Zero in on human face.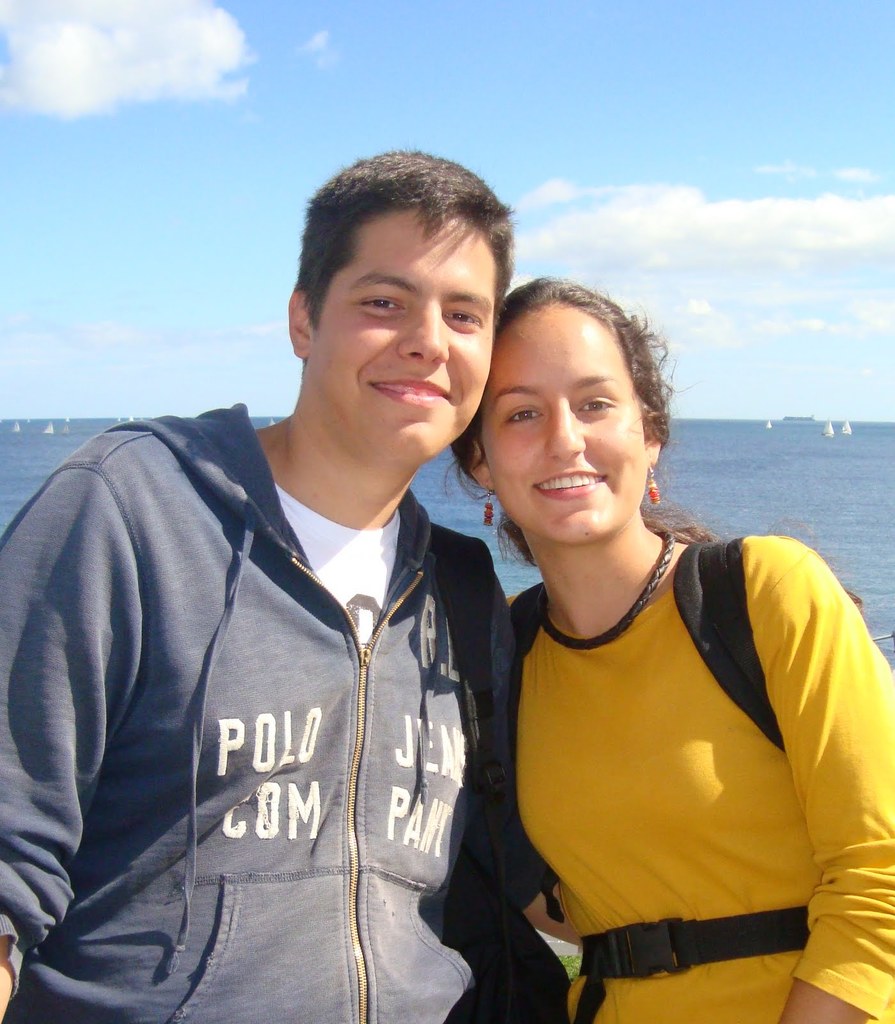
Zeroed in: 310 211 498 454.
